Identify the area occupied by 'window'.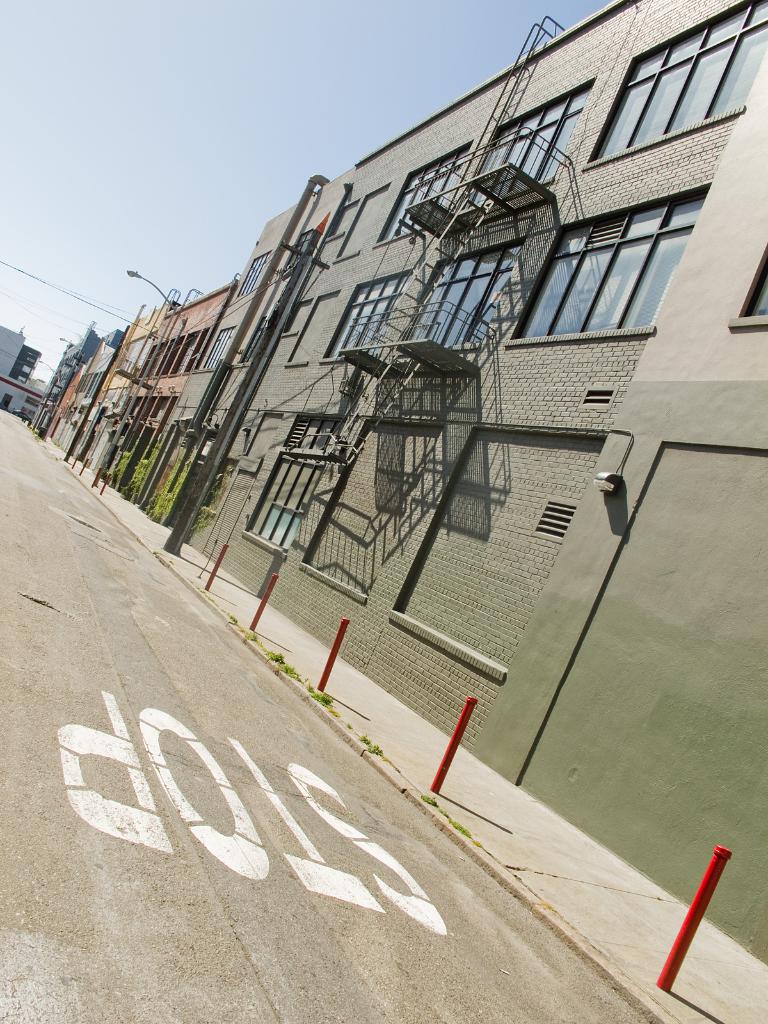
Area: detection(584, 0, 766, 171).
